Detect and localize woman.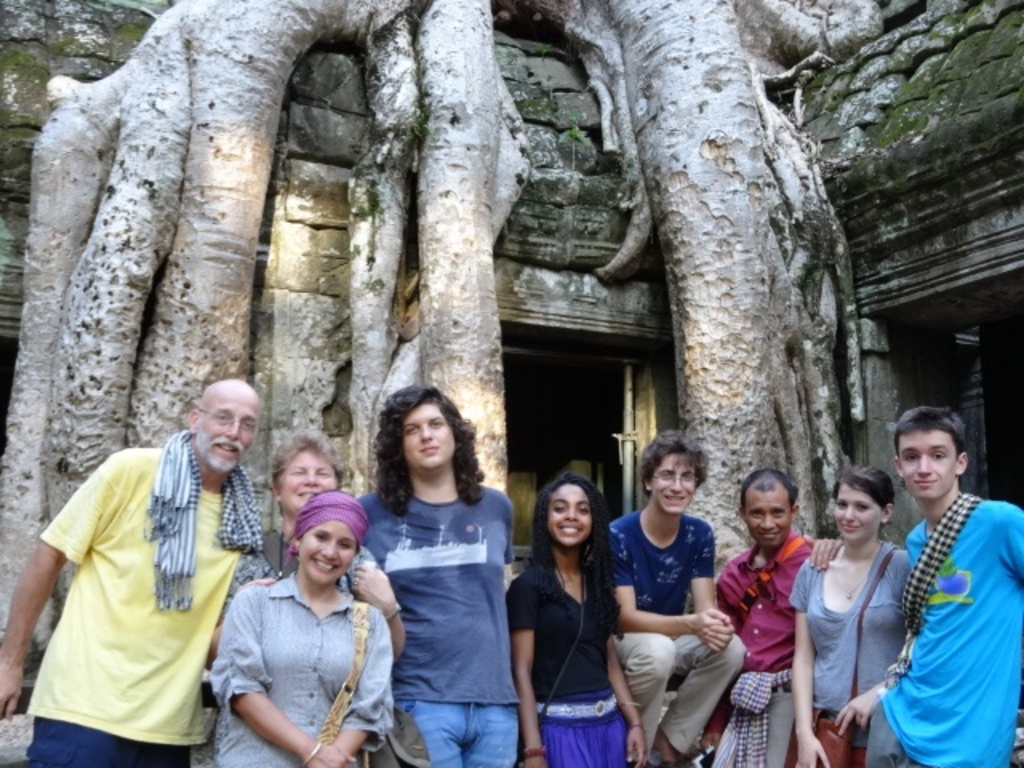
Localized at l=502, t=474, r=648, b=766.
